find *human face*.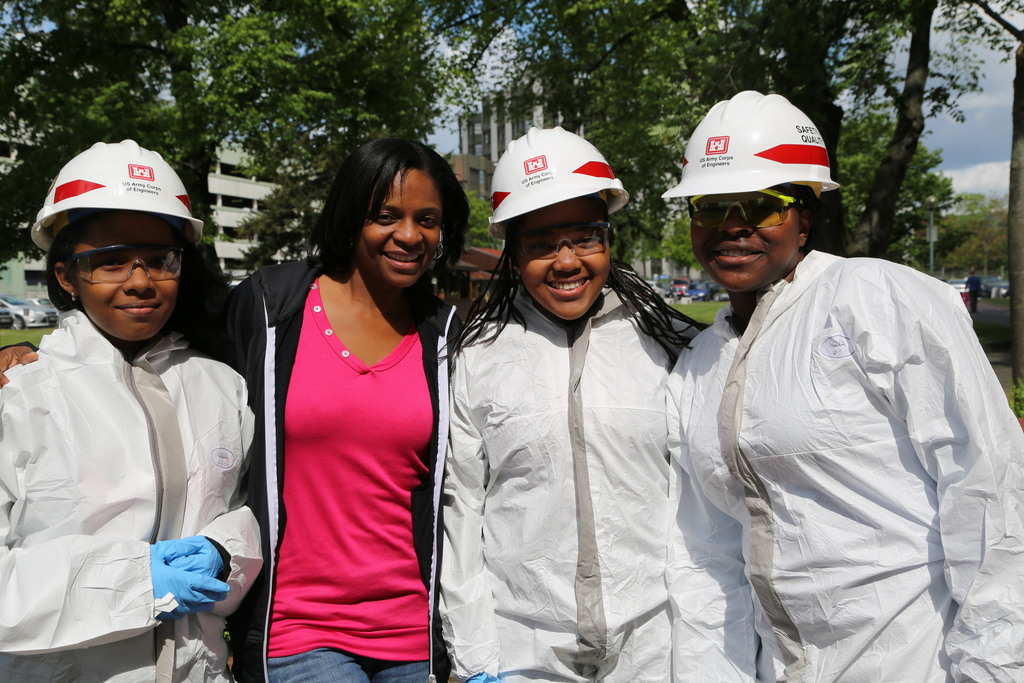
region(81, 213, 180, 345).
